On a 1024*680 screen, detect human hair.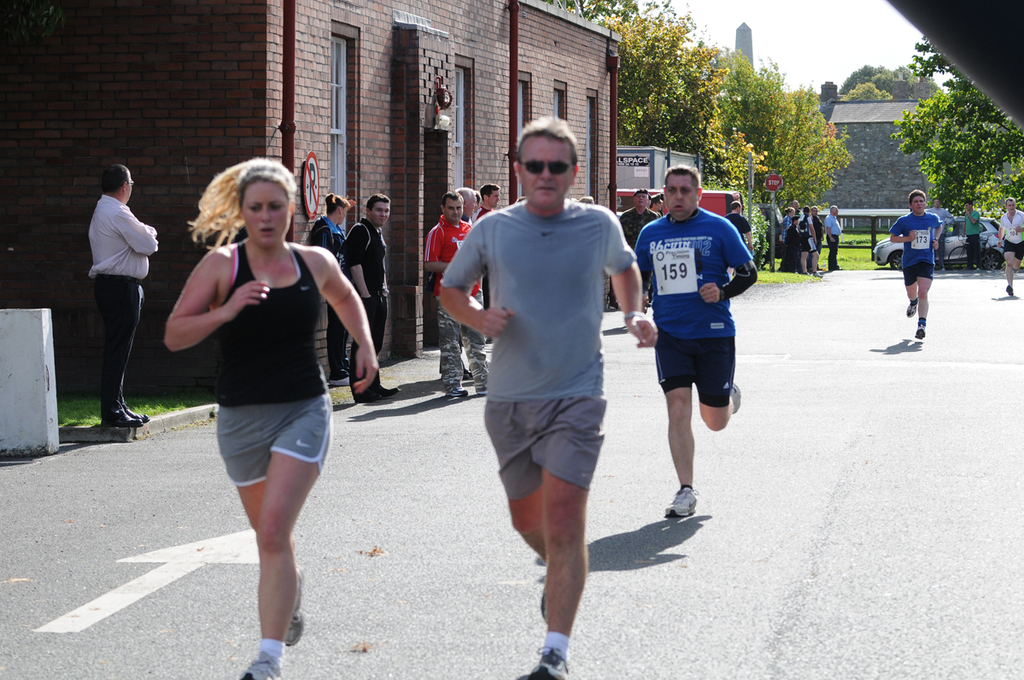
x1=805, y1=207, x2=808, y2=216.
